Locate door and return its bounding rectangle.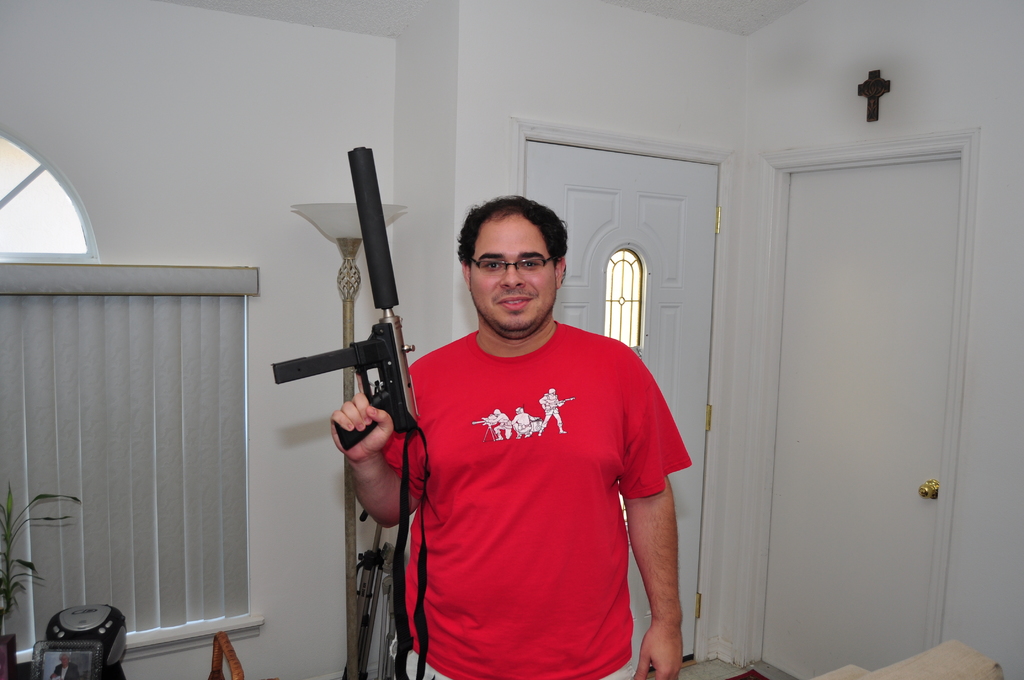
(755,166,959,678).
